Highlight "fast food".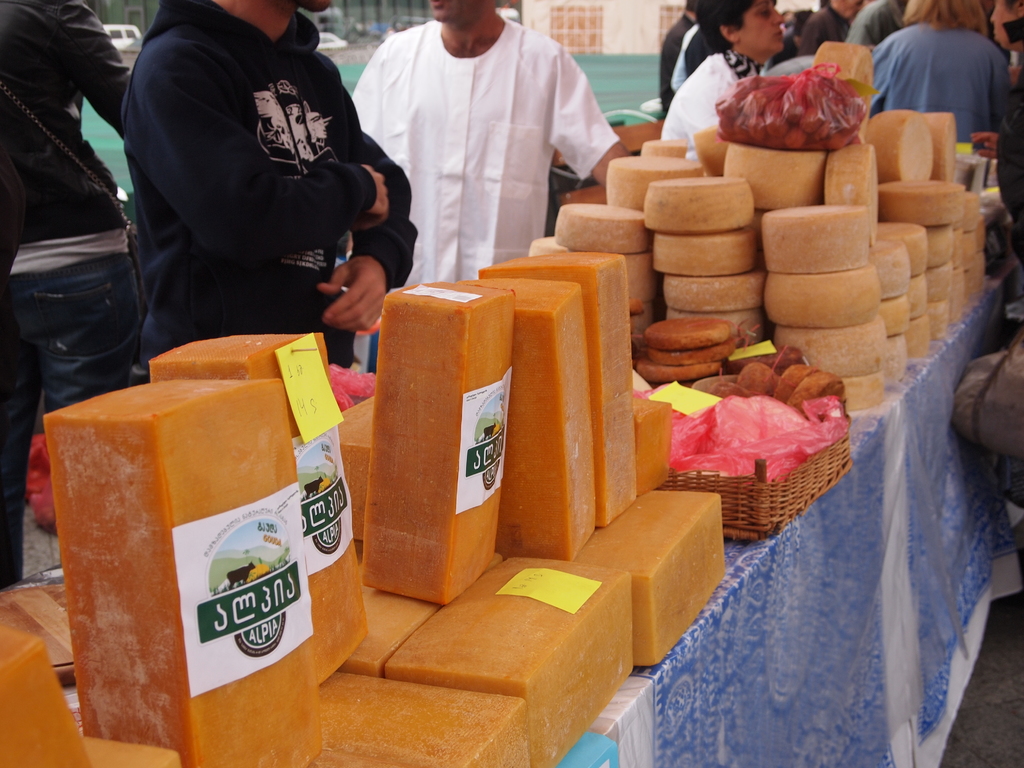
Highlighted region: [left=907, top=273, right=929, bottom=317].
